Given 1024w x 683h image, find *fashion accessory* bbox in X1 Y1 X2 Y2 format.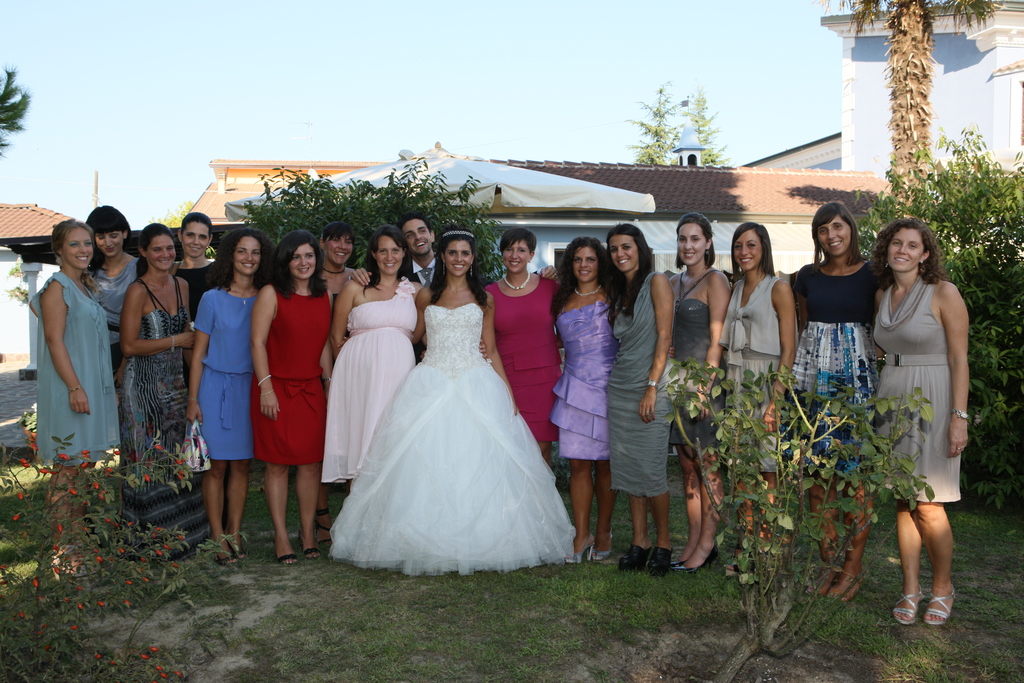
300 530 319 561.
